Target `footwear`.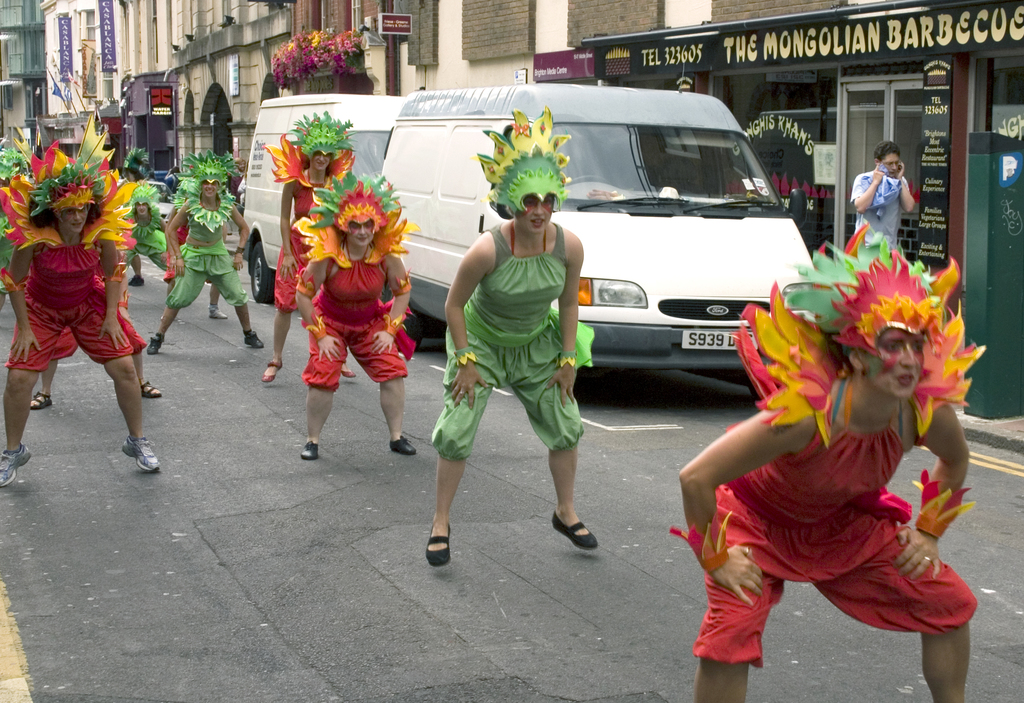
Target region: box(0, 445, 30, 489).
